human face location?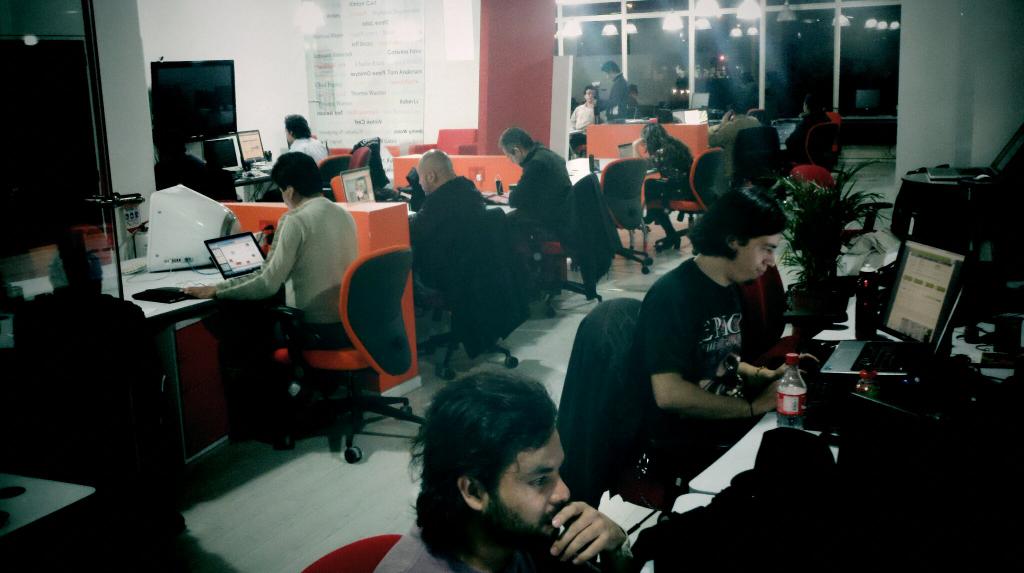
bbox=(285, 129, 294, 140)
